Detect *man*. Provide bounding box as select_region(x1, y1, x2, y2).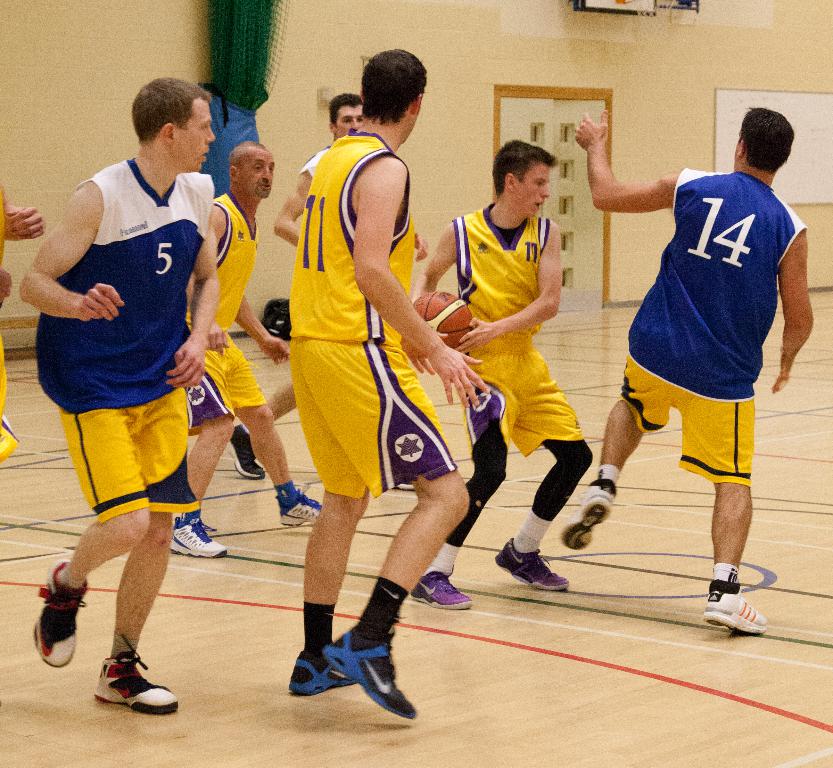
select_region(413, 142, 598, 615).
